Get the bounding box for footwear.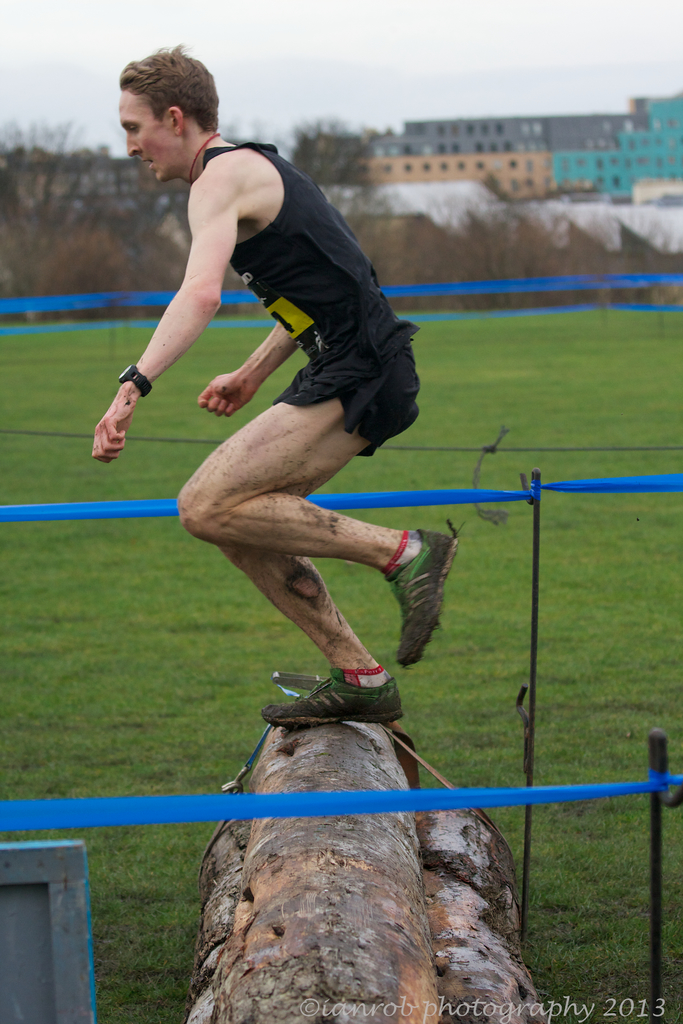
rect(247, 655, 410, 744).
